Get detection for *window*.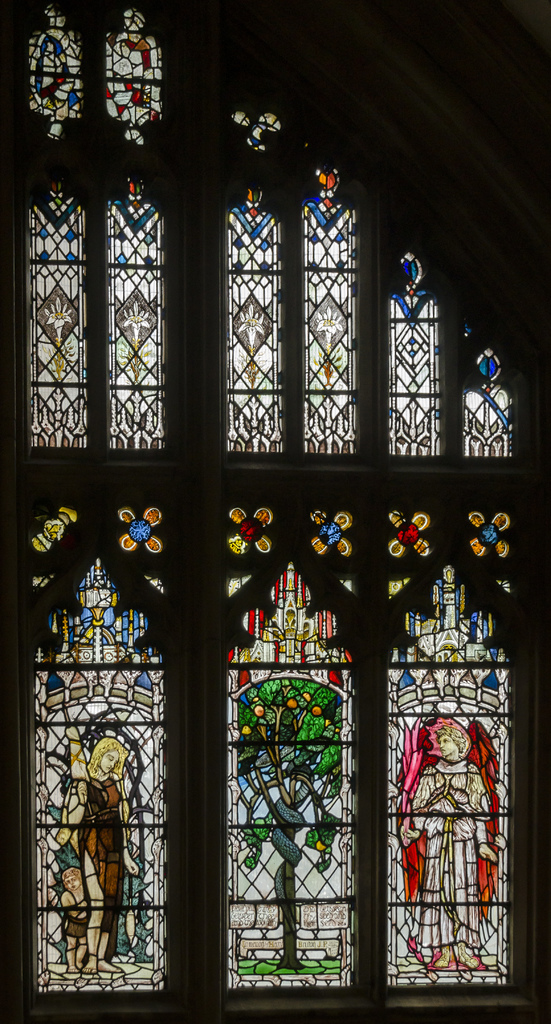
Detection: bbox(23, 0, 85, 148).
